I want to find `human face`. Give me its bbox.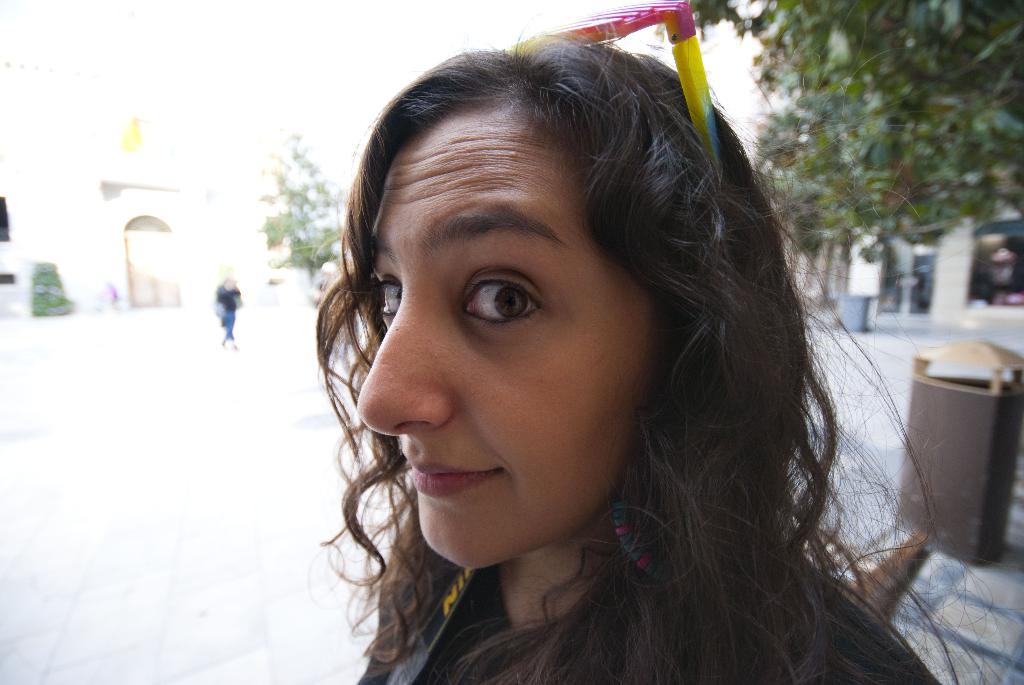
355 107 658 567.
